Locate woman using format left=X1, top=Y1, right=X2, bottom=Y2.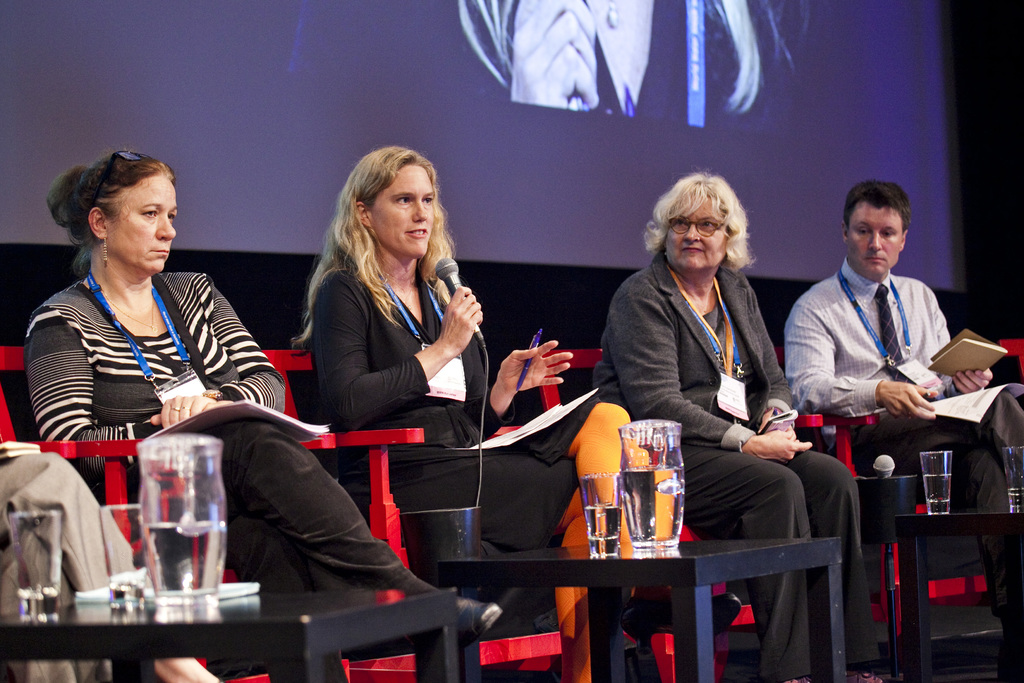
left=589, top=176, right=888, bottom=682.
